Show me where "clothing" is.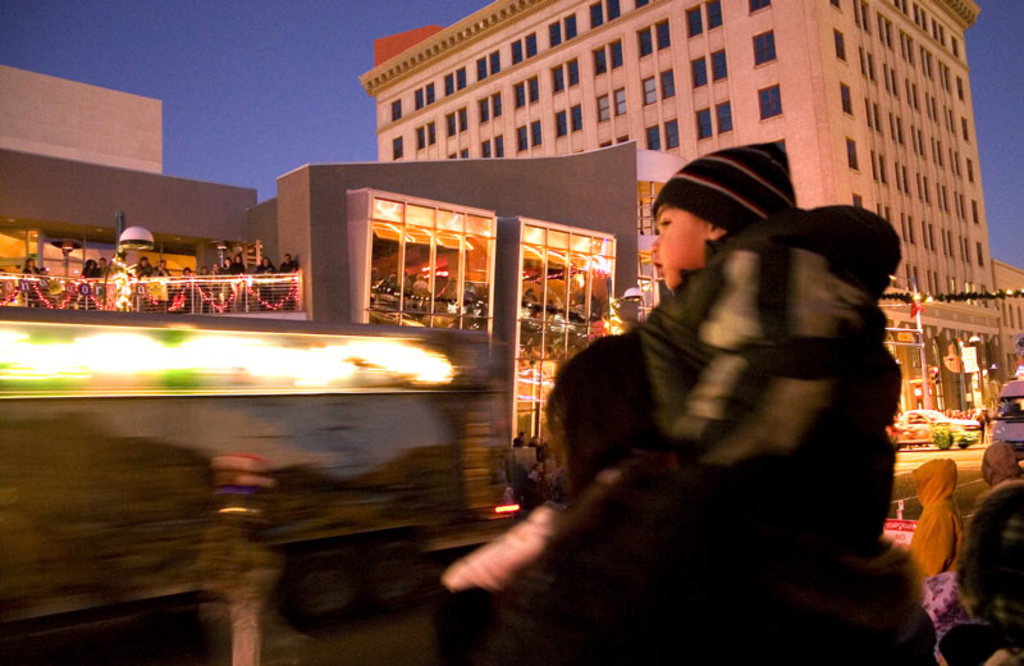
"clothing" is at (left=23, top=266, right=41, bottom=305).
